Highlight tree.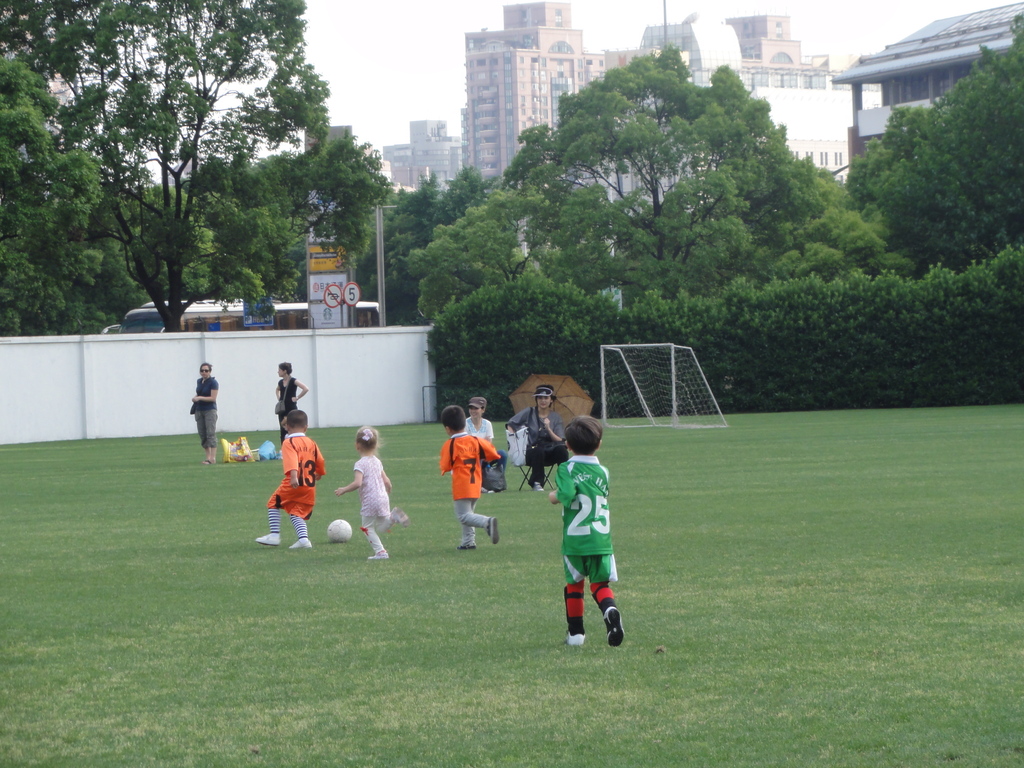
Highlighted region: <box>192,145,310,303</box>.
